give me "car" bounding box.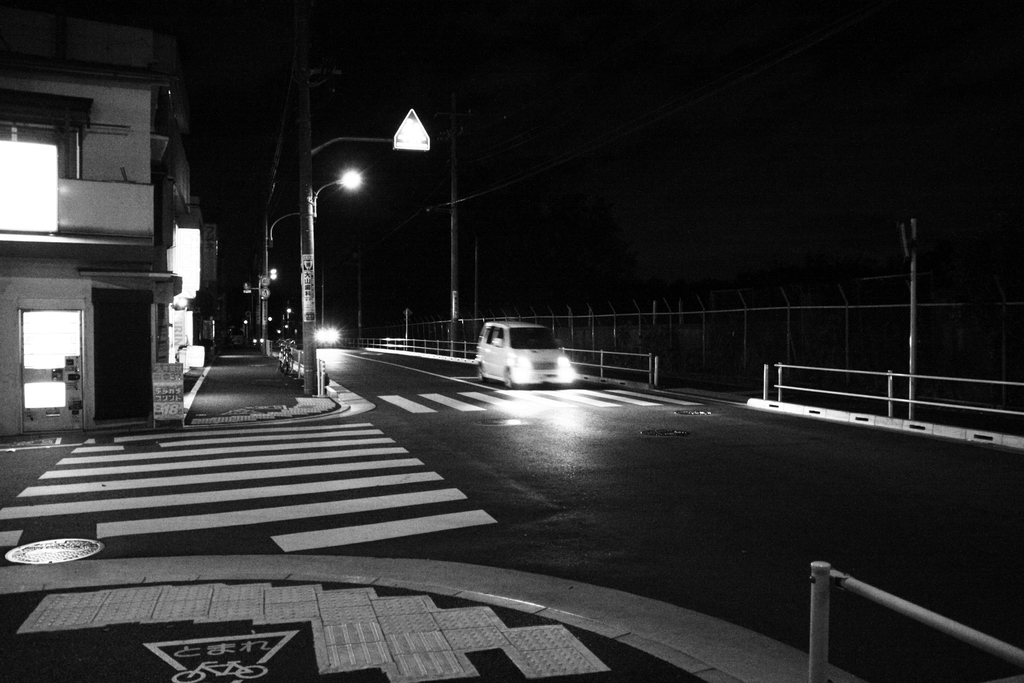
rect(471, 322, 587, 390).
